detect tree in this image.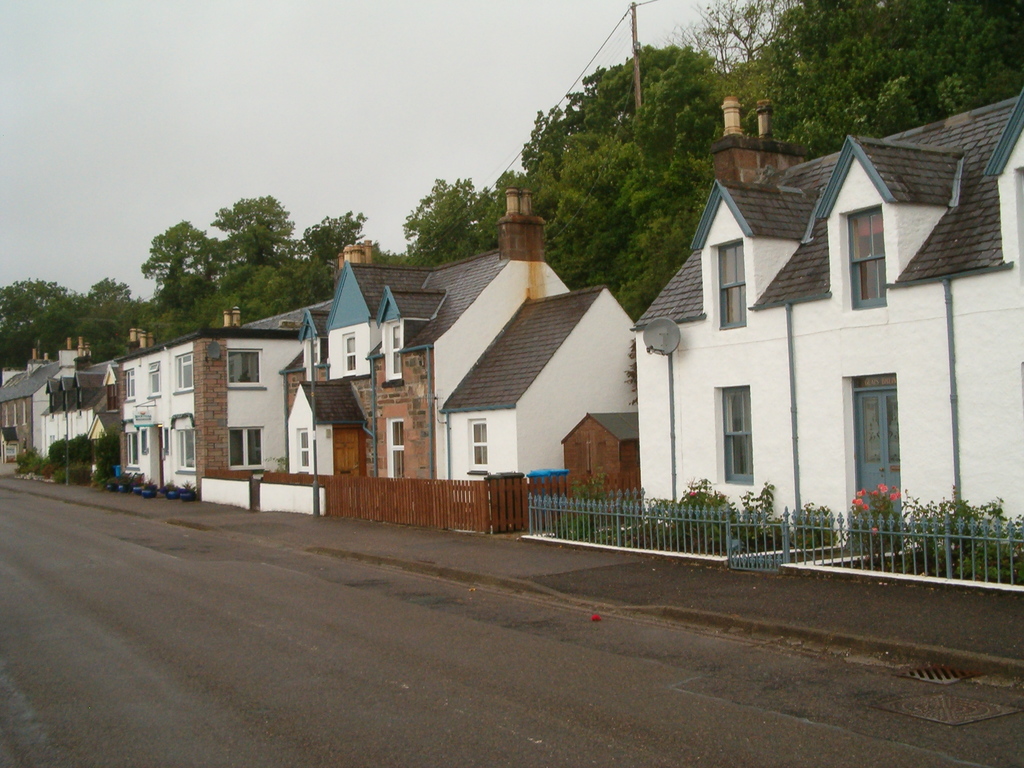
Detection: BBox(392, 174, 483, 253).
